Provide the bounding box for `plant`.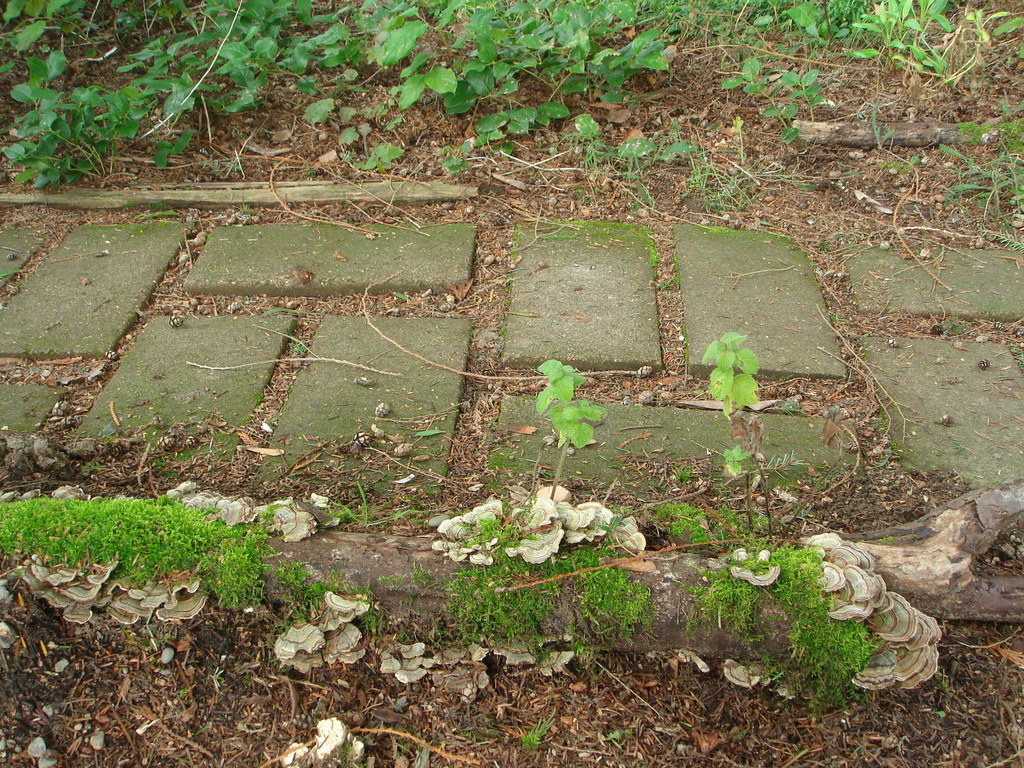
crop(318, 82, 382, 148).
